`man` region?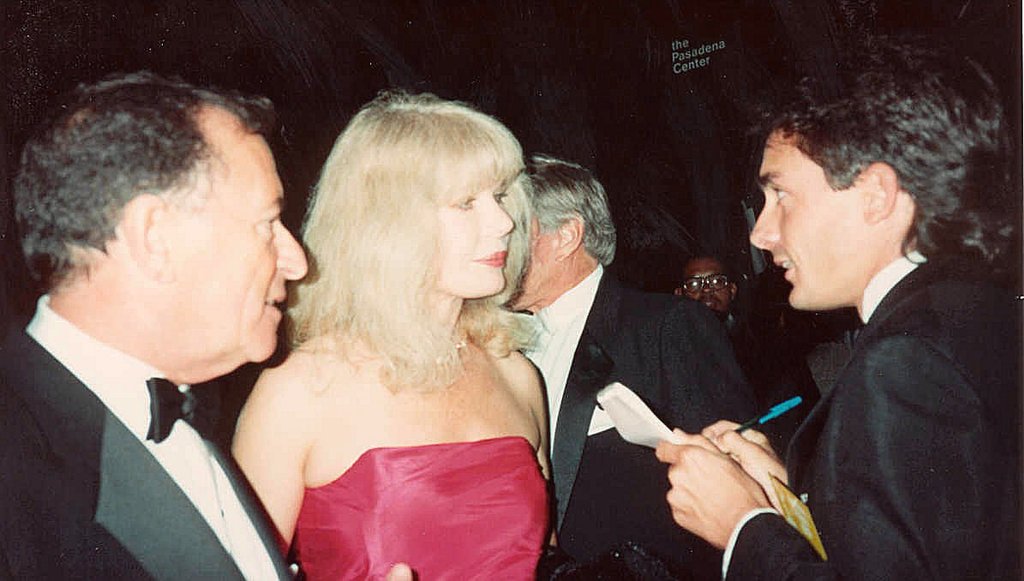
(x1=499, y1=149, x2=758, y2=580)
